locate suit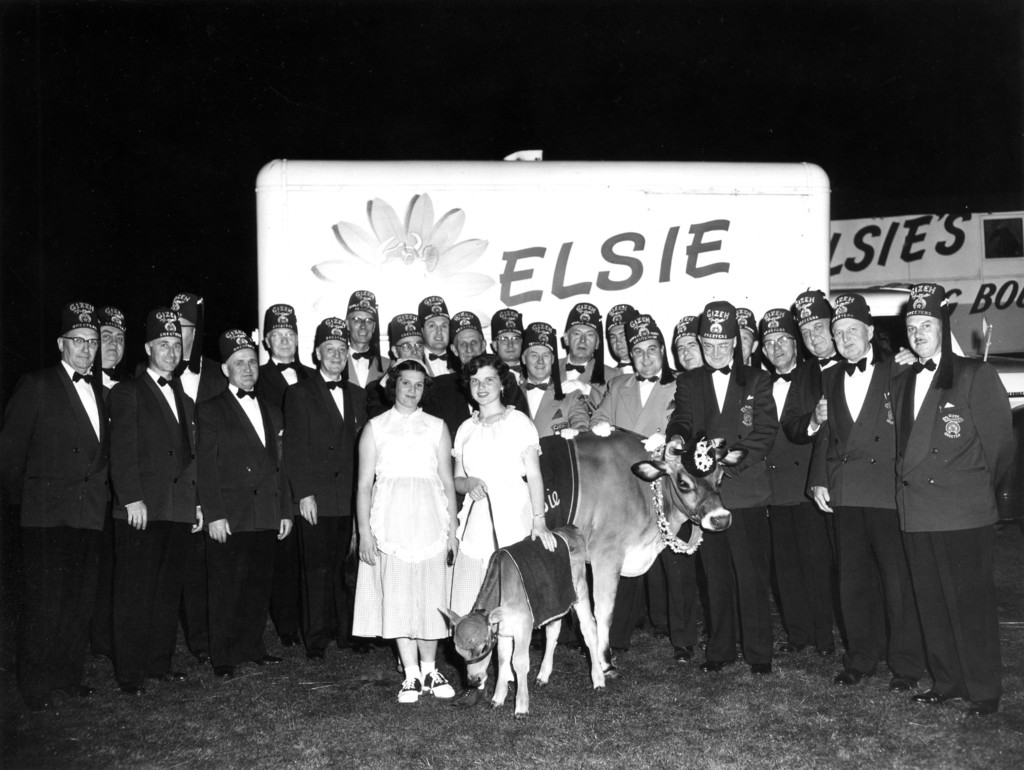
[x1=420, y1=348, x2=460, y2=379]
